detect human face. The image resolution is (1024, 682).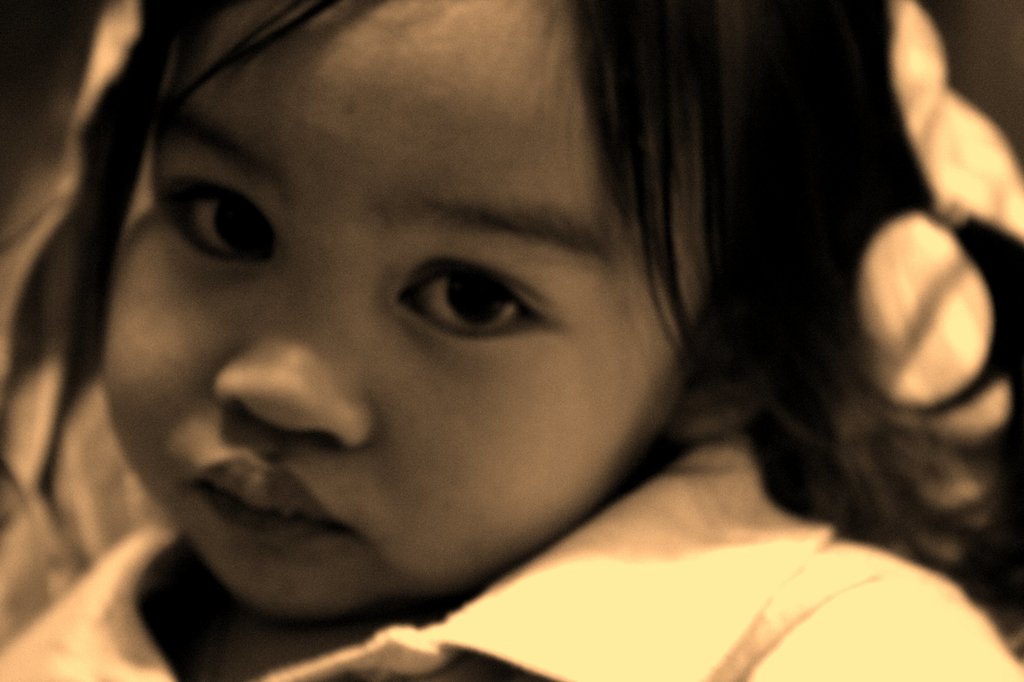
(left=99, top=0, right=710, bottom=614).
